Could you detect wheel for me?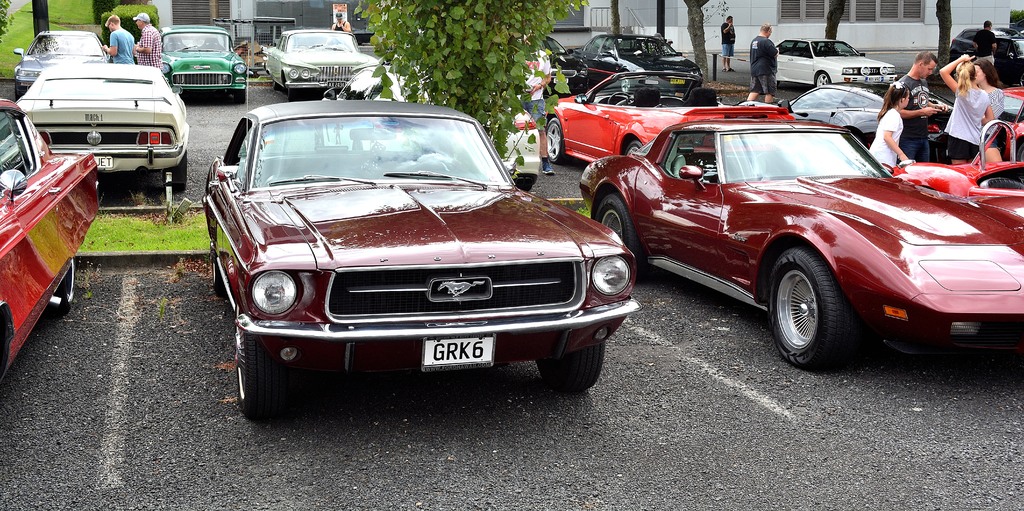
Detection result: x1=235 y1=92 x2=245 y2=104.
